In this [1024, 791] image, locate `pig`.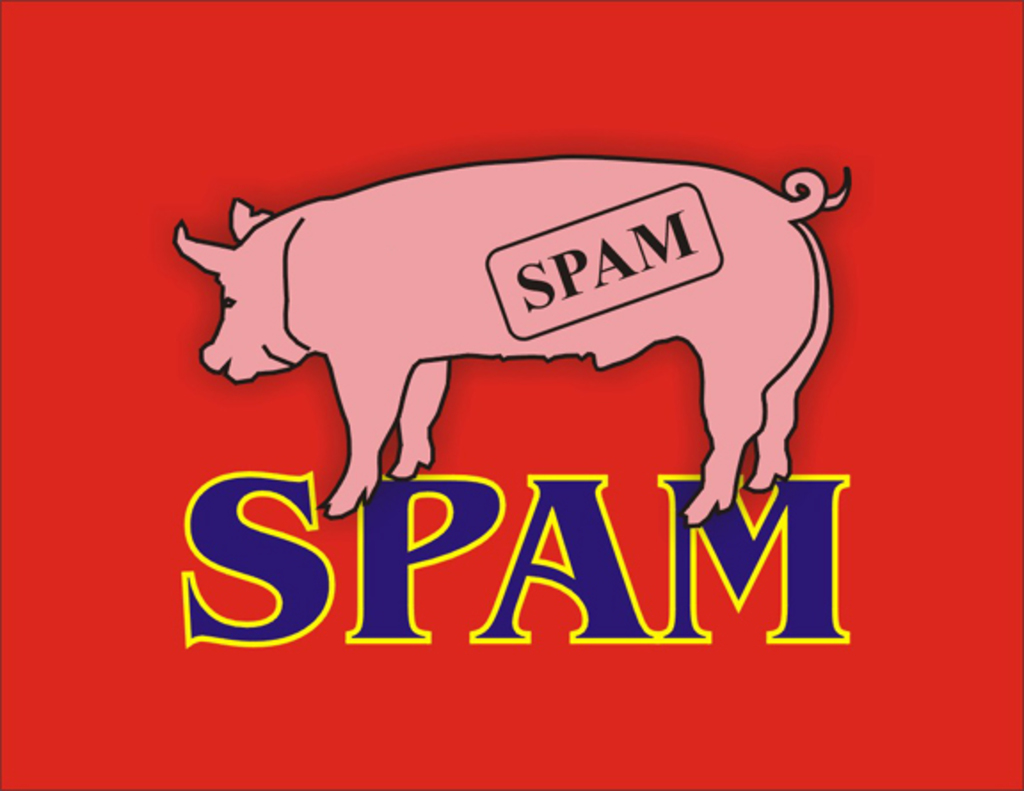
Bounding box: detection(174, 151, 850, 528).
